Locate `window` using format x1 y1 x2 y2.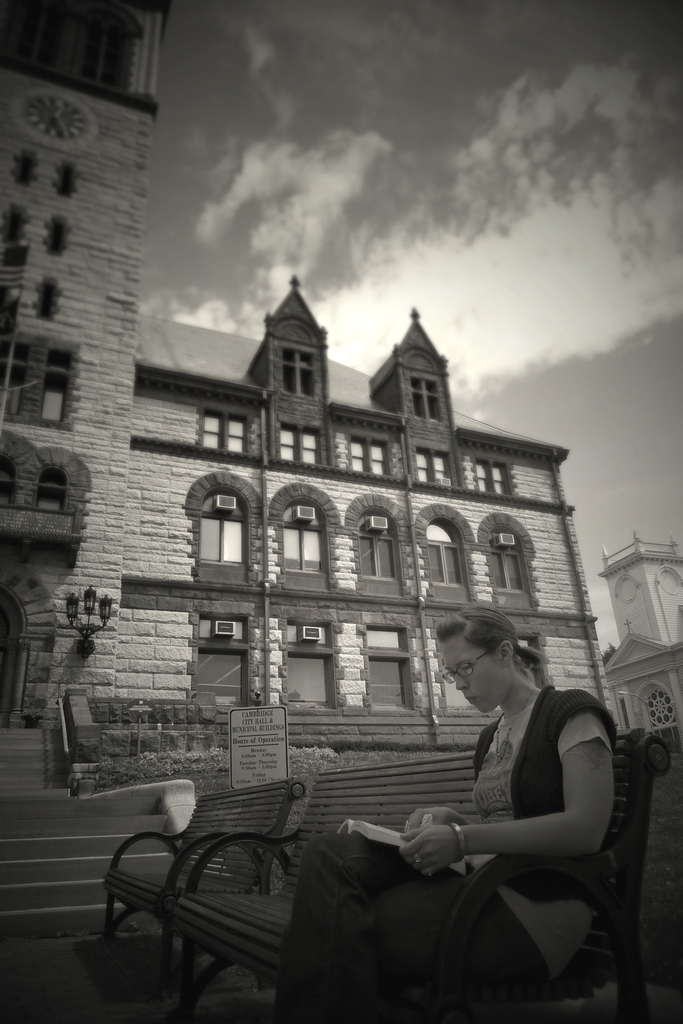
199 410 254 452.
